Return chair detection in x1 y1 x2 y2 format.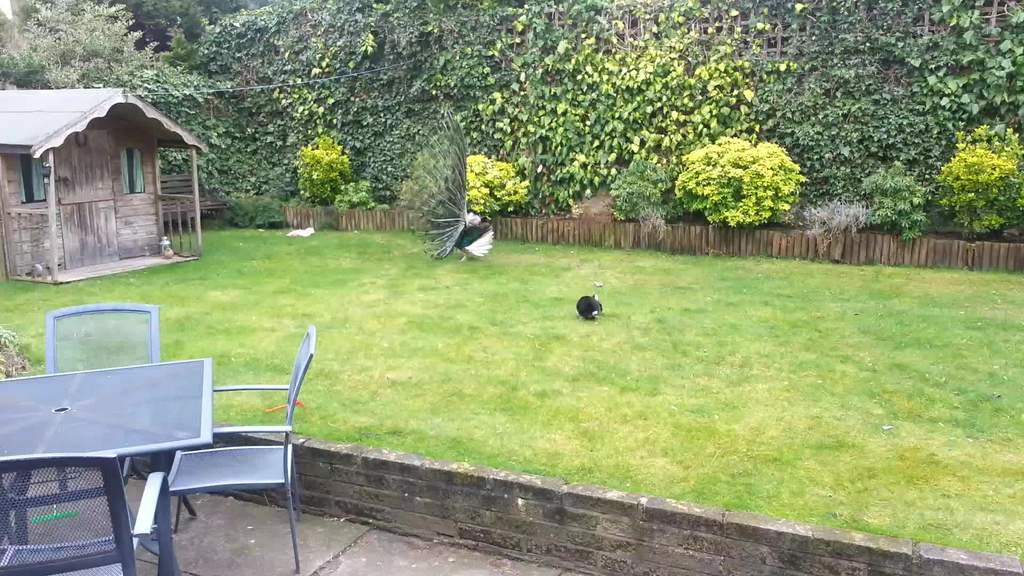
0 453 141 575.
